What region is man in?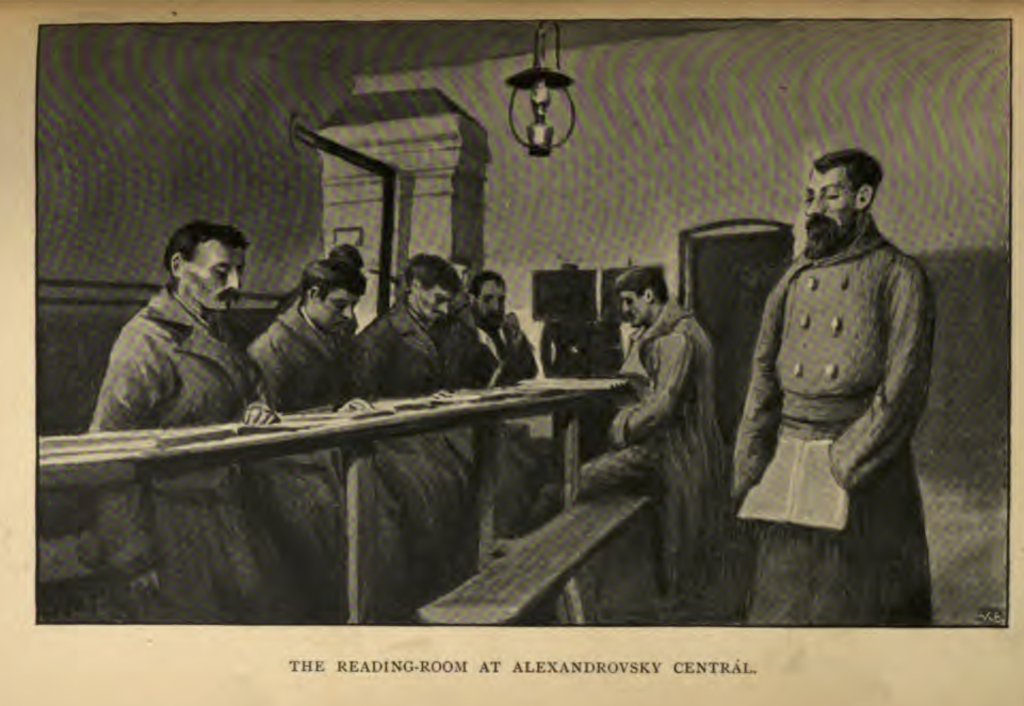
left=244, top=260, right=391, bottom=627.
